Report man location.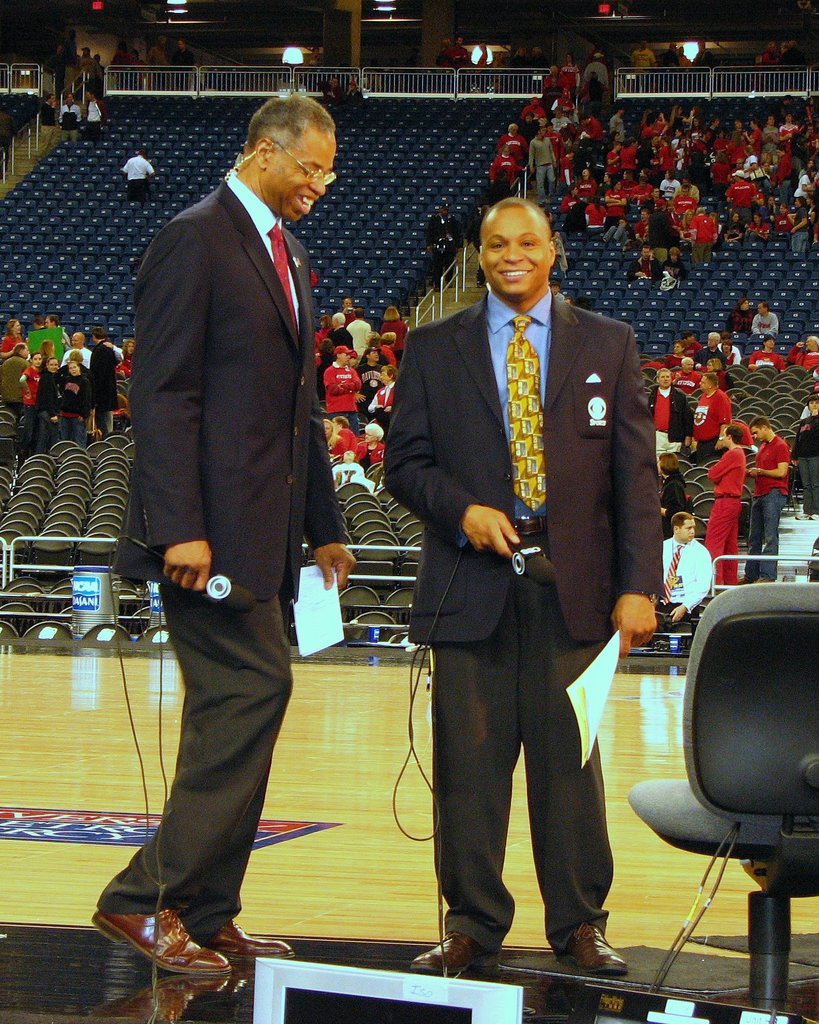
Report: crop(631, 42, 661, 73).
